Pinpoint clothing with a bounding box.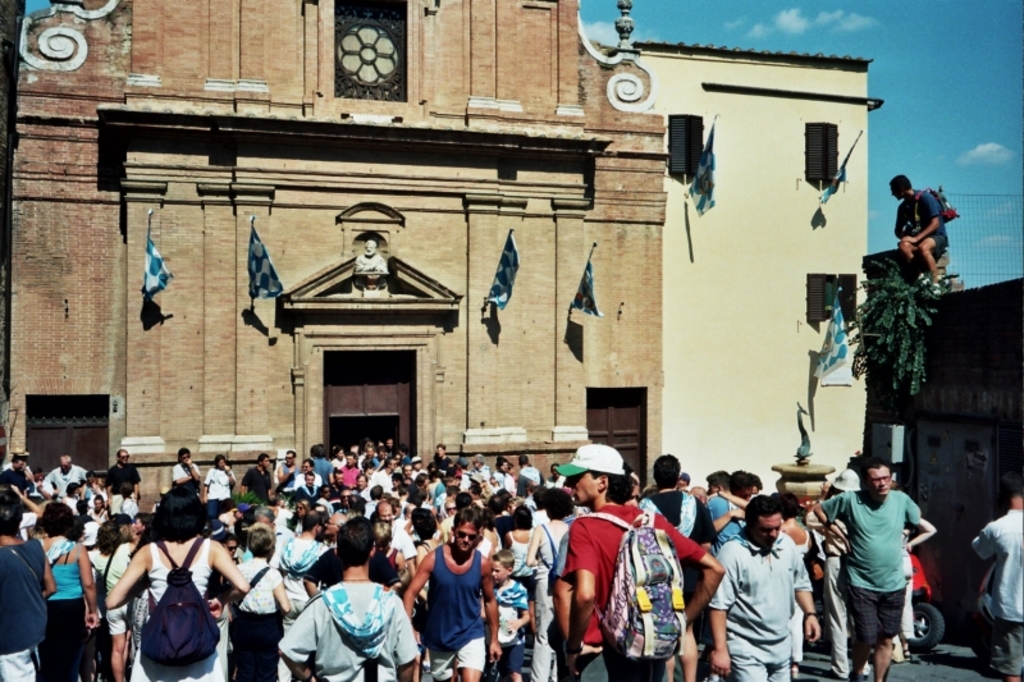
41 468 90 498.
